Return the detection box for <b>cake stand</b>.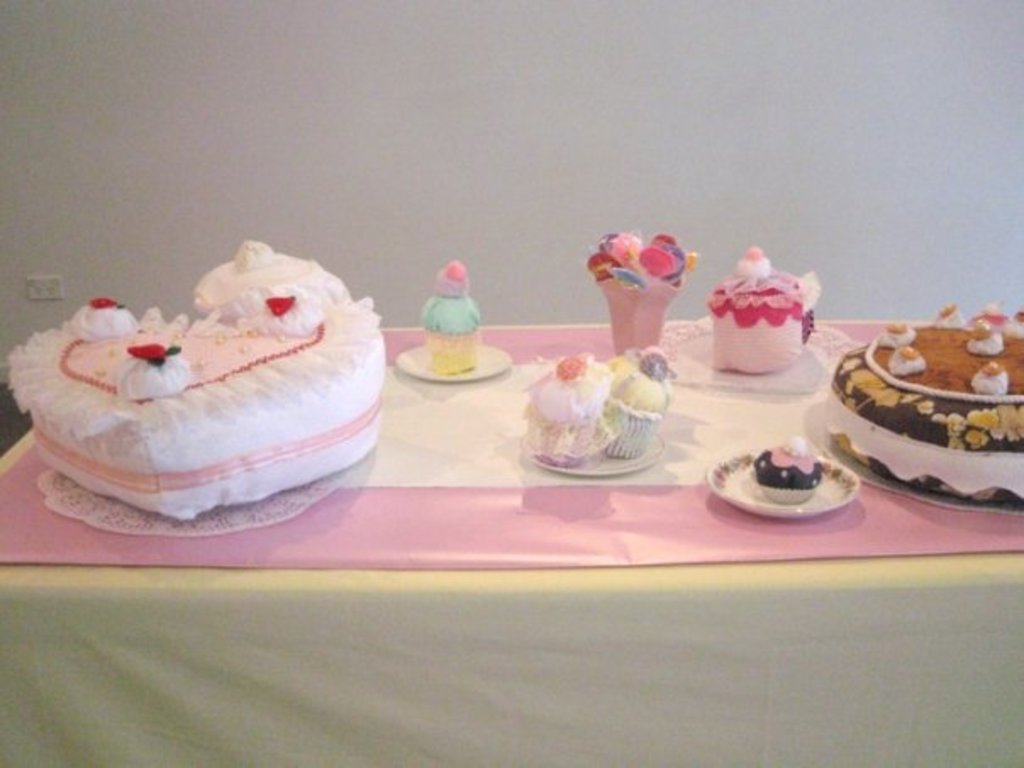
l=800, t=395, r=1022, b=509.
